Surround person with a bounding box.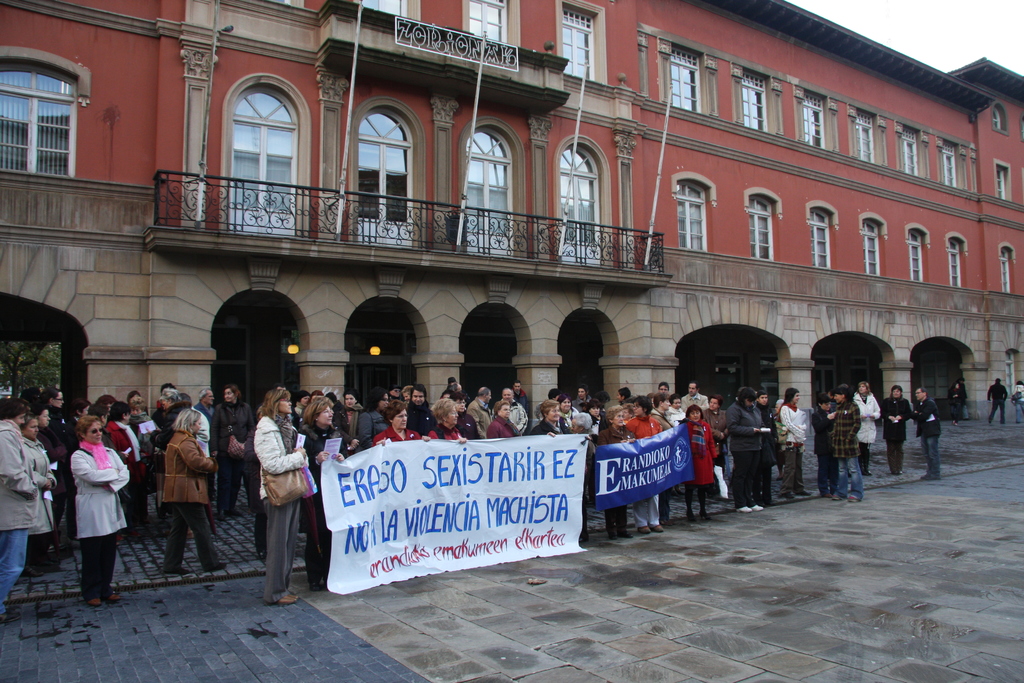
x1=499 y1=384 x2=531 y2=437.
